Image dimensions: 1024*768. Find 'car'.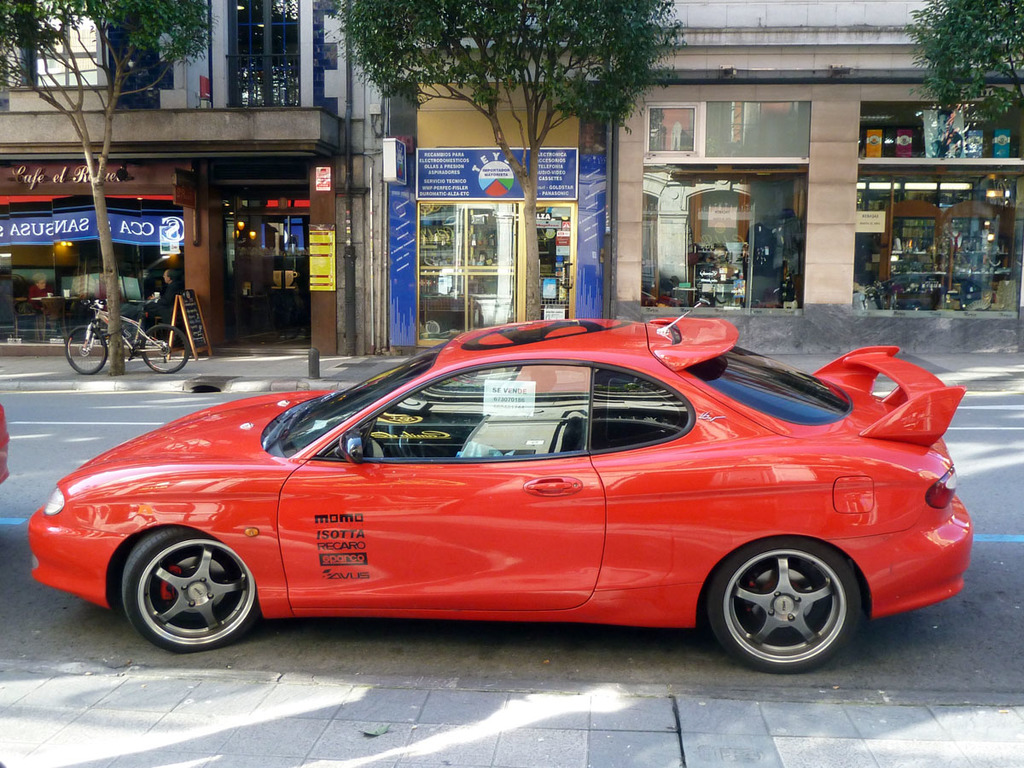
BBox(33, 291, 982, 675).
